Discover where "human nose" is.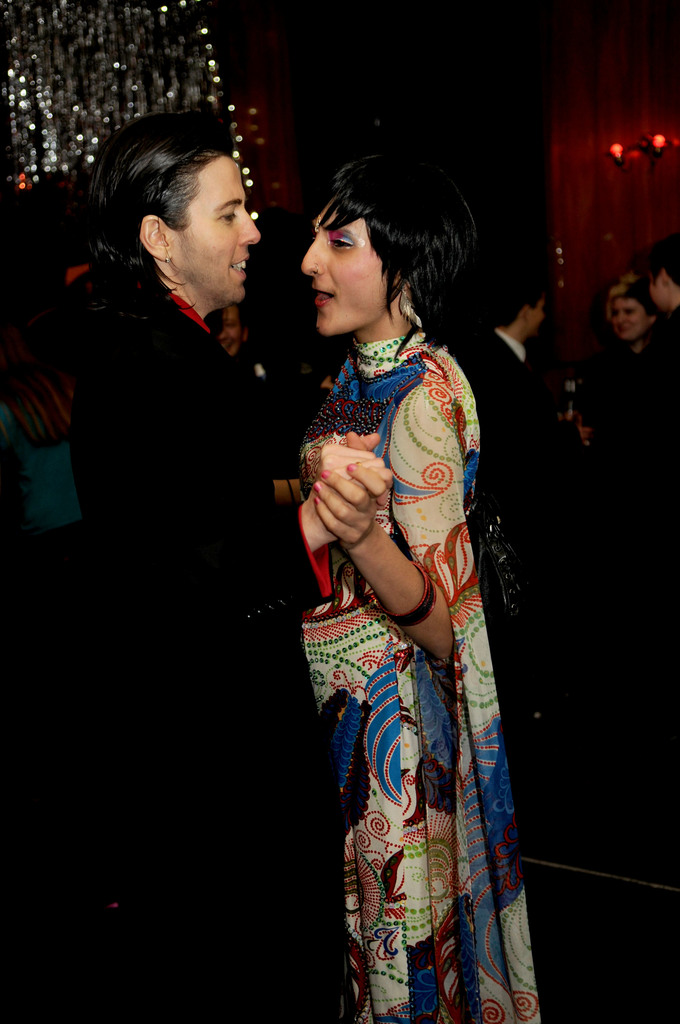
Discovered at [302, 227, 326, 273].
